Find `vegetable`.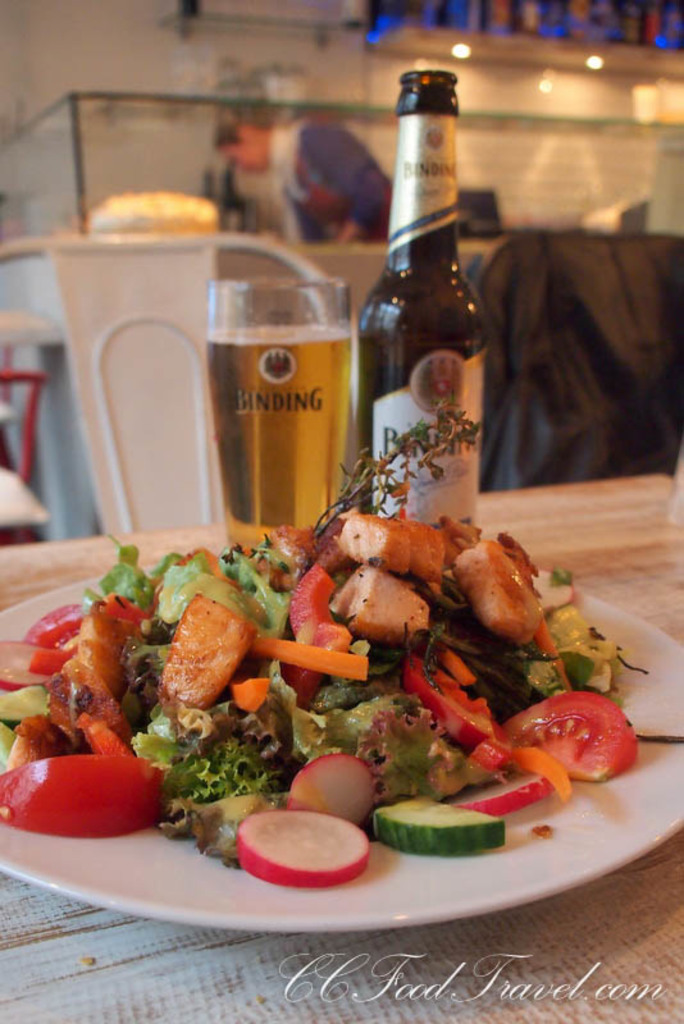
locate(137, 708, 270, 803).
